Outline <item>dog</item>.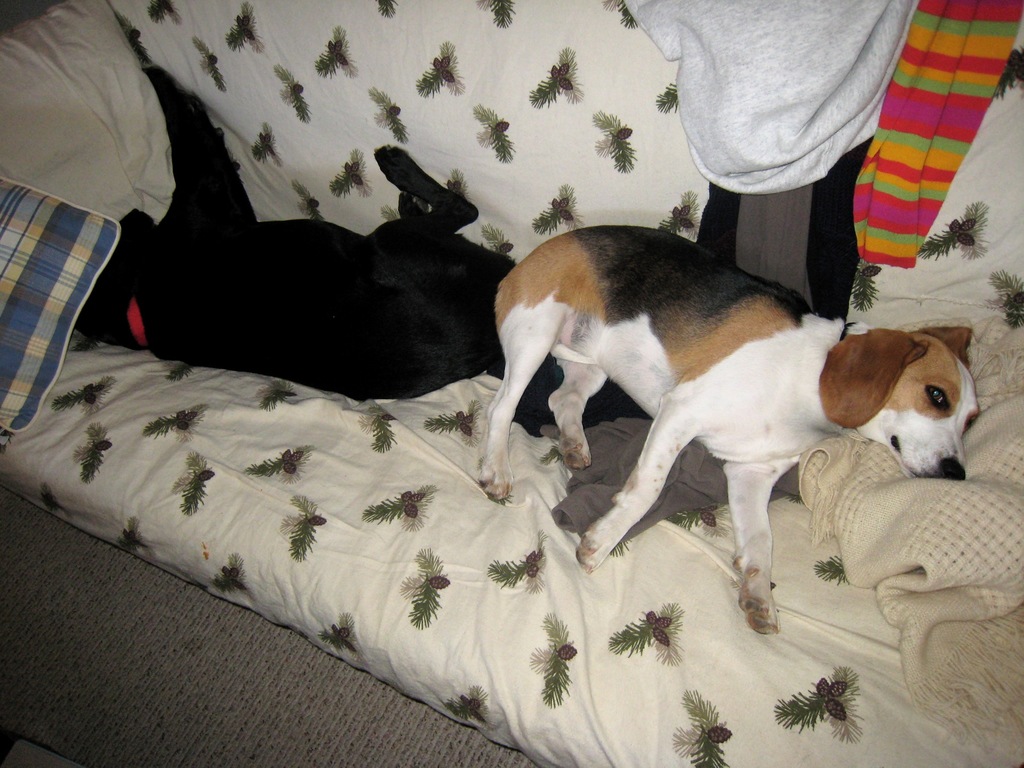
Outline: 480 225 991 639.
